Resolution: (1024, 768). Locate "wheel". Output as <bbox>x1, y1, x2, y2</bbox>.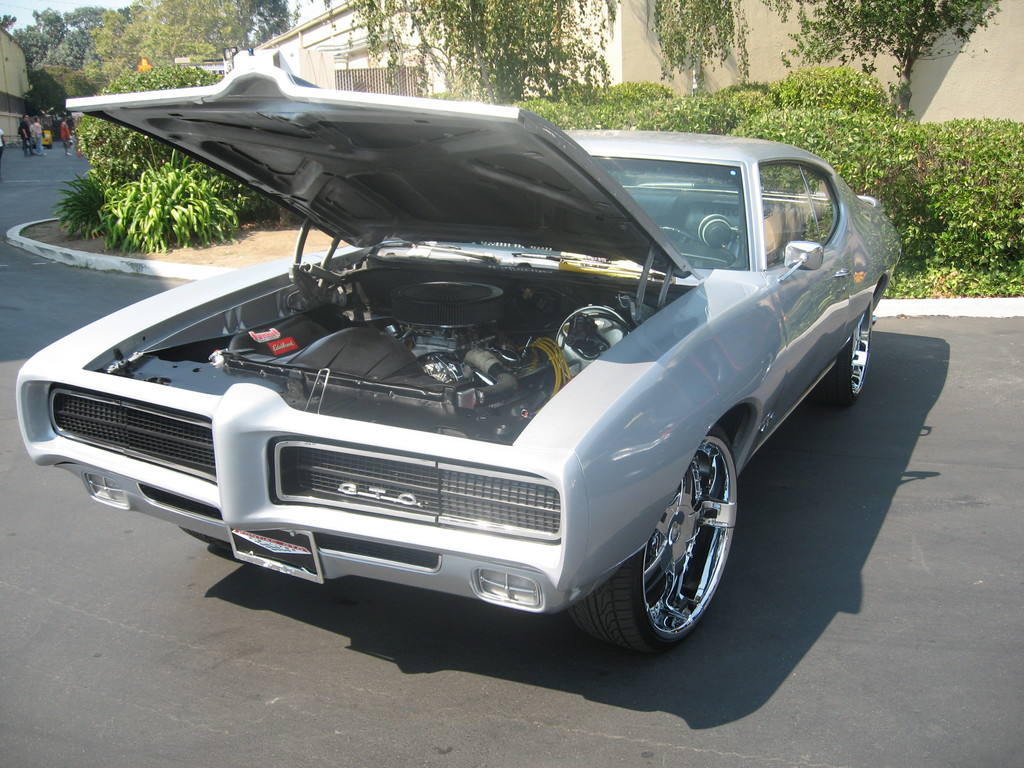
<bbox>628, 447, 733, 657</bbox>.
